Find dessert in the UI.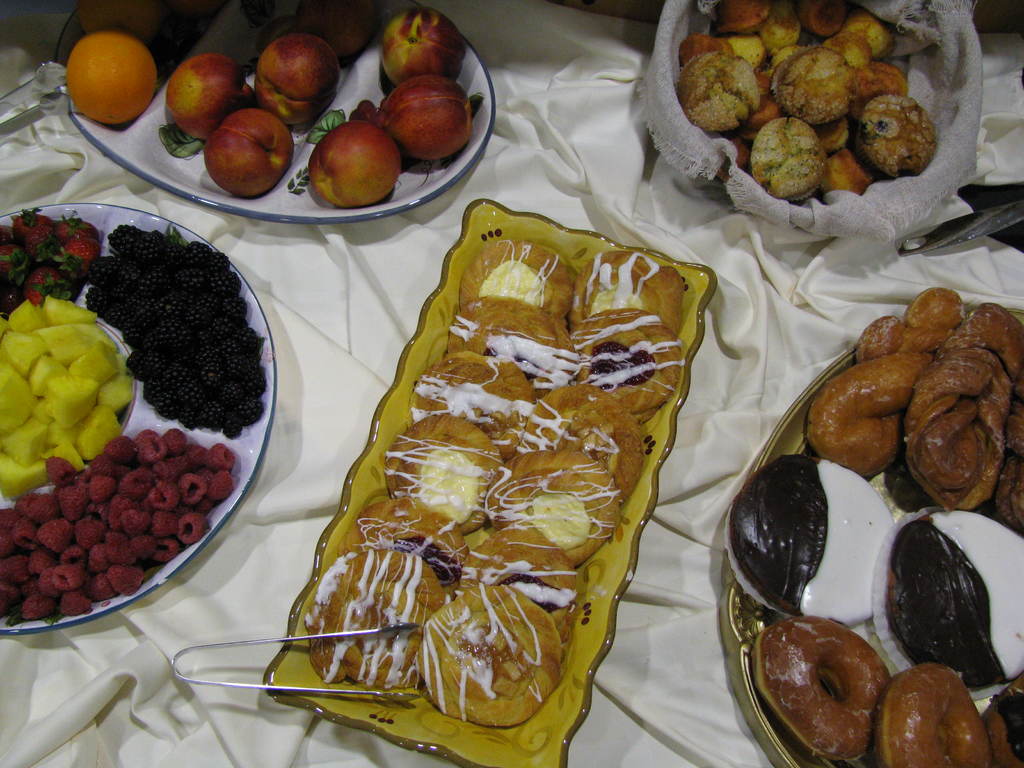
UI element at x1=726, y1=452, x2=896, y2=620.
